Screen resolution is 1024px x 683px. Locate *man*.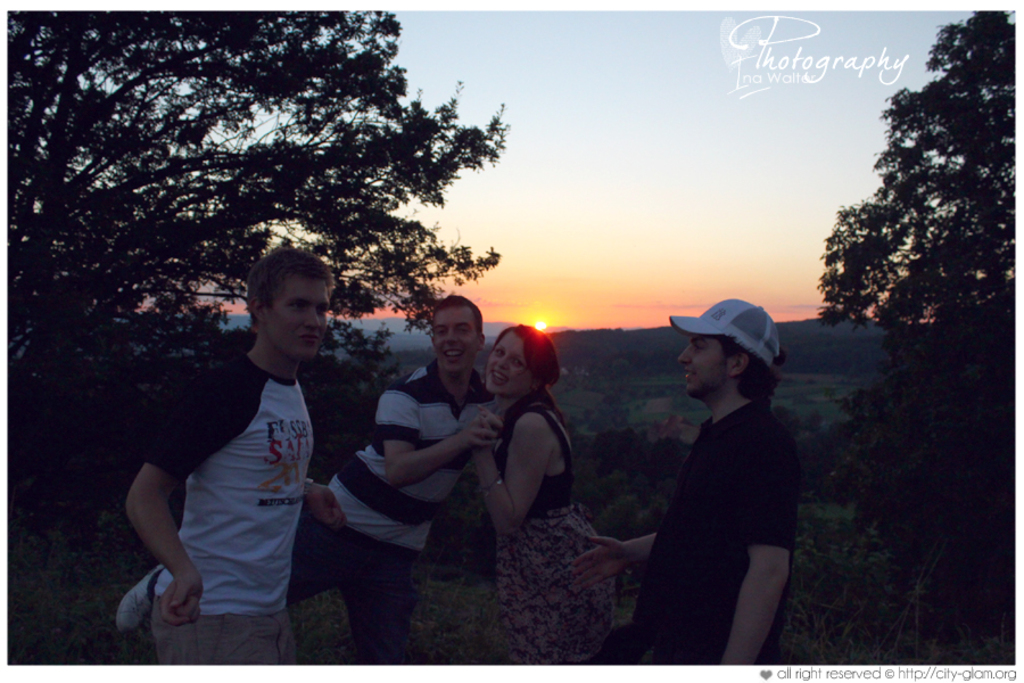
{"x1": 560, "y1": 298, "x2": 800, "y2": 665}.
